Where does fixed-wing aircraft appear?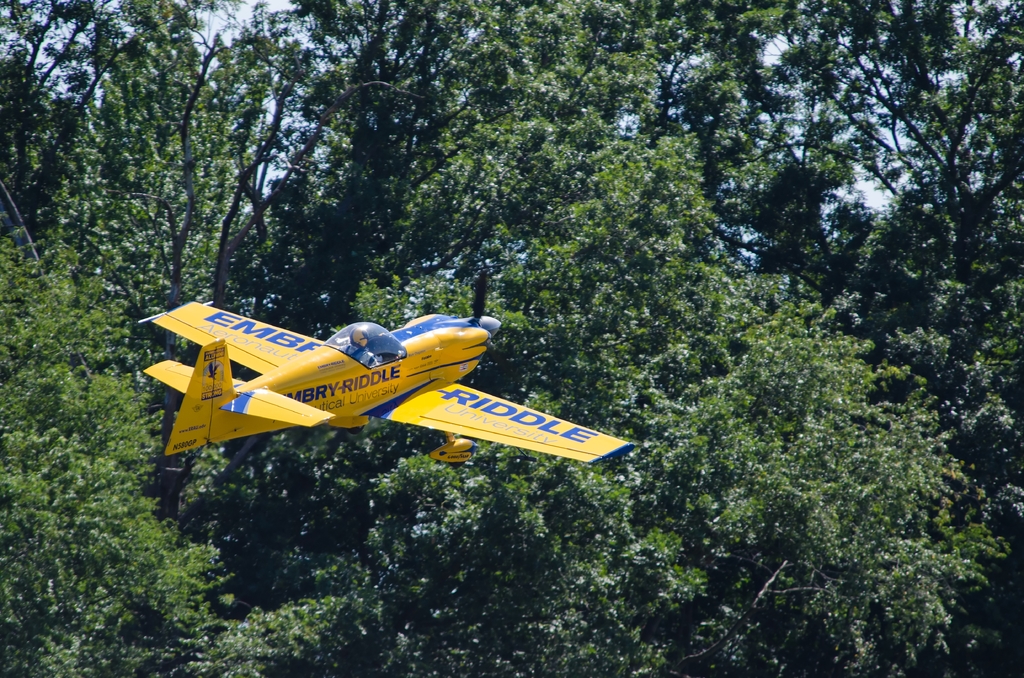
Appears at pyautogui.locateOnScreen(139, 262, 636, 466).
